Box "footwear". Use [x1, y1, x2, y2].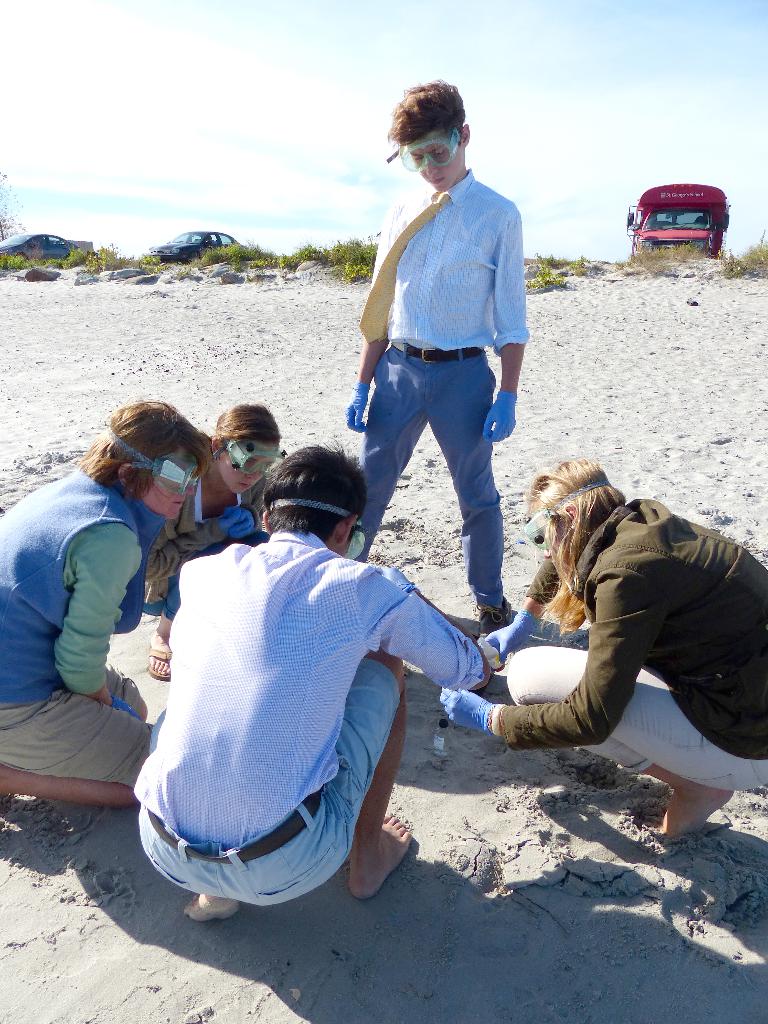
[472, 598, 502, 640].
